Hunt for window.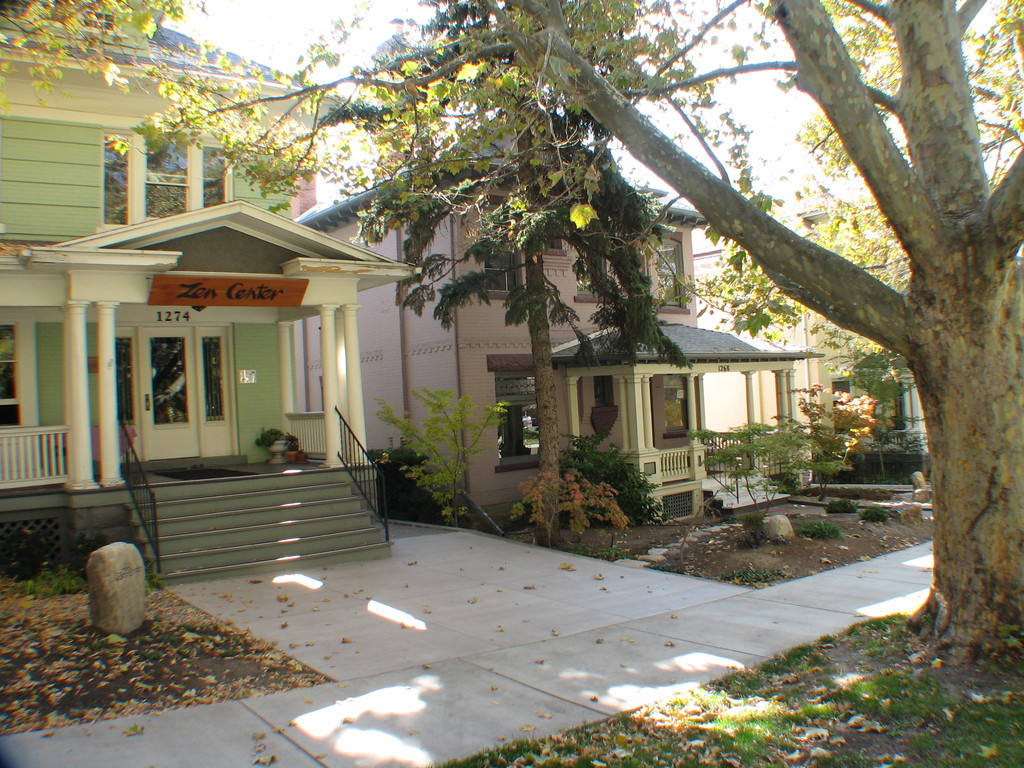
Hunted down at (x1=478, y1=228, x2=519, y2=296).
